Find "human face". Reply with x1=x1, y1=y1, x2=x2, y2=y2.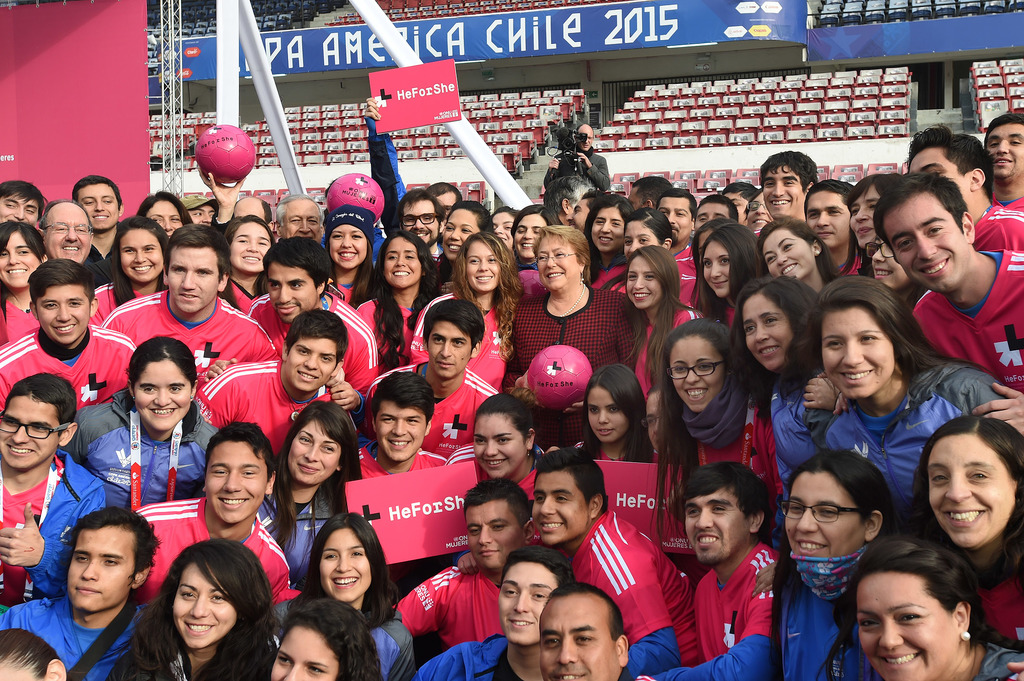
x1=626, y1=184, x2=643, y2=210.
